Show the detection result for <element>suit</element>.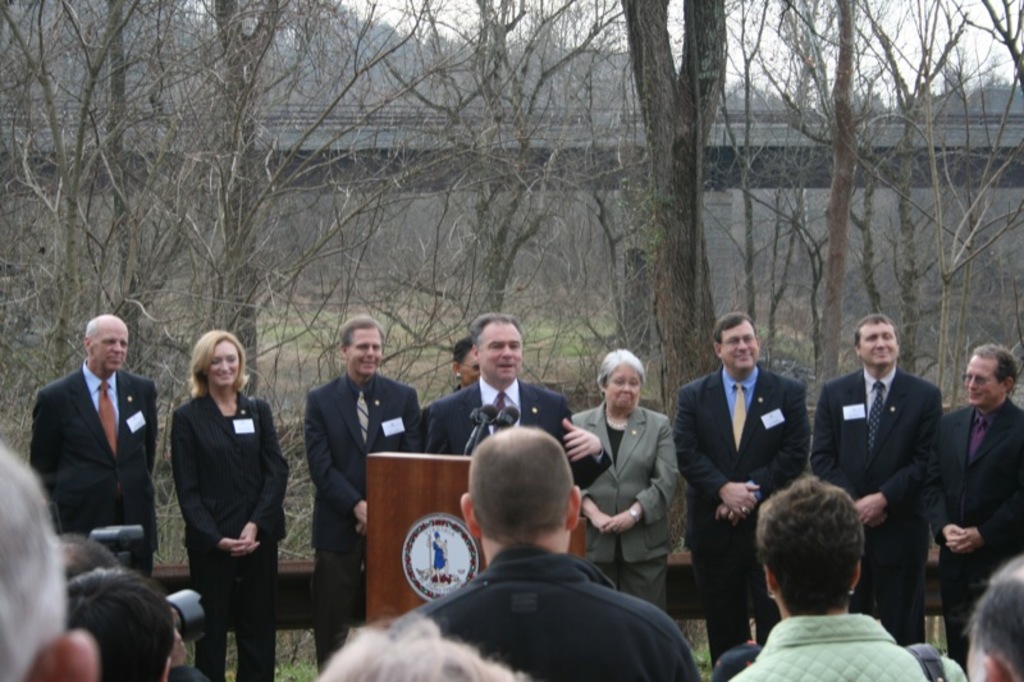
x1=567, y1=403, x2=678, y2=613.
